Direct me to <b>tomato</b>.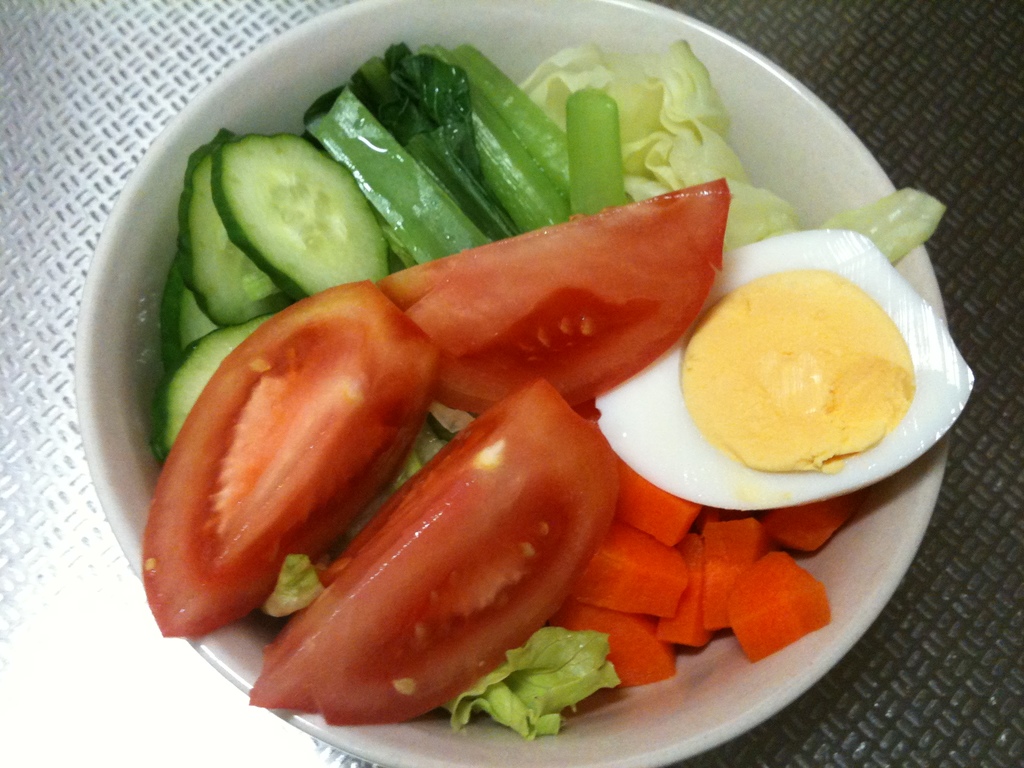
Direction: x1=146, y1=285, x2=435, y2=639.
